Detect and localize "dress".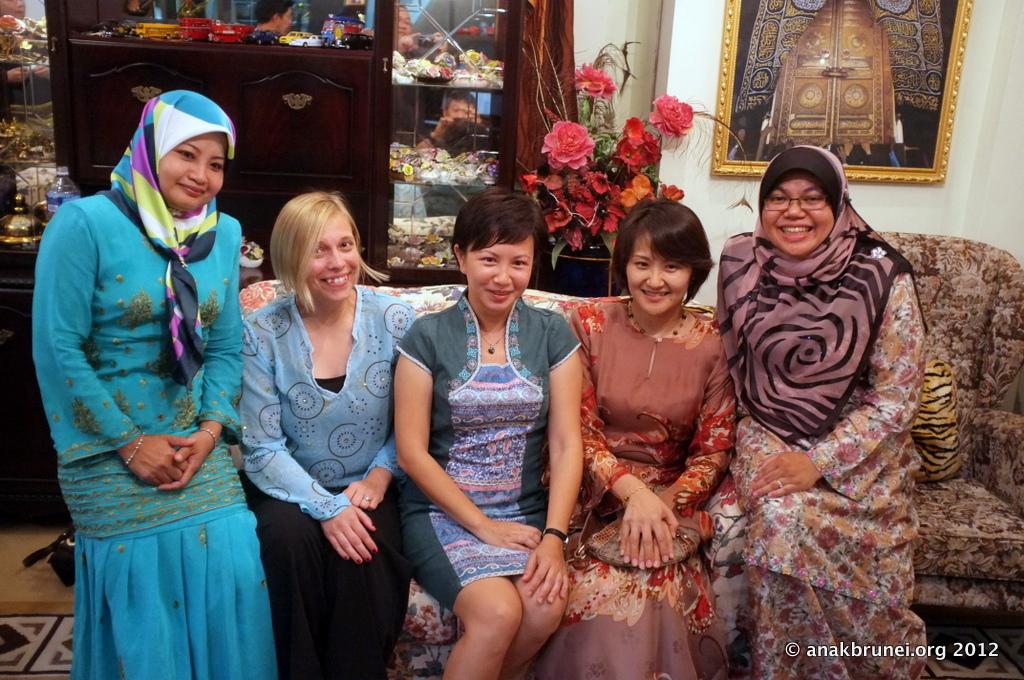
Localized at [393, 290, 586, 607].
